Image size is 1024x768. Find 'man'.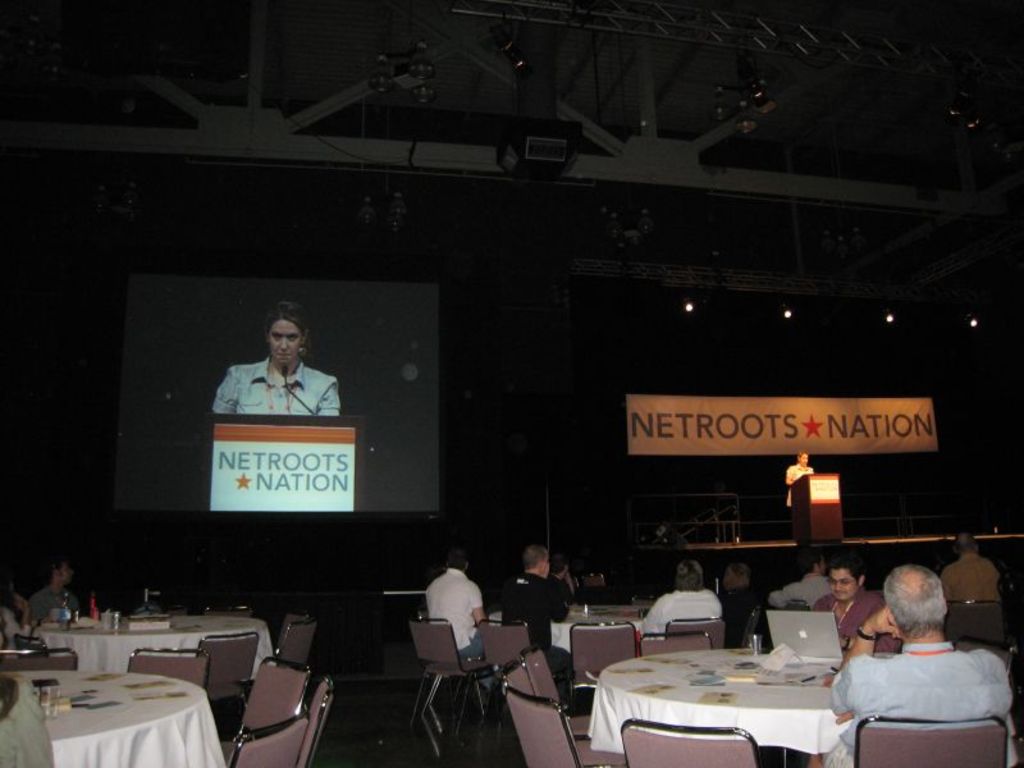
box(422, 552, 490, 664).
